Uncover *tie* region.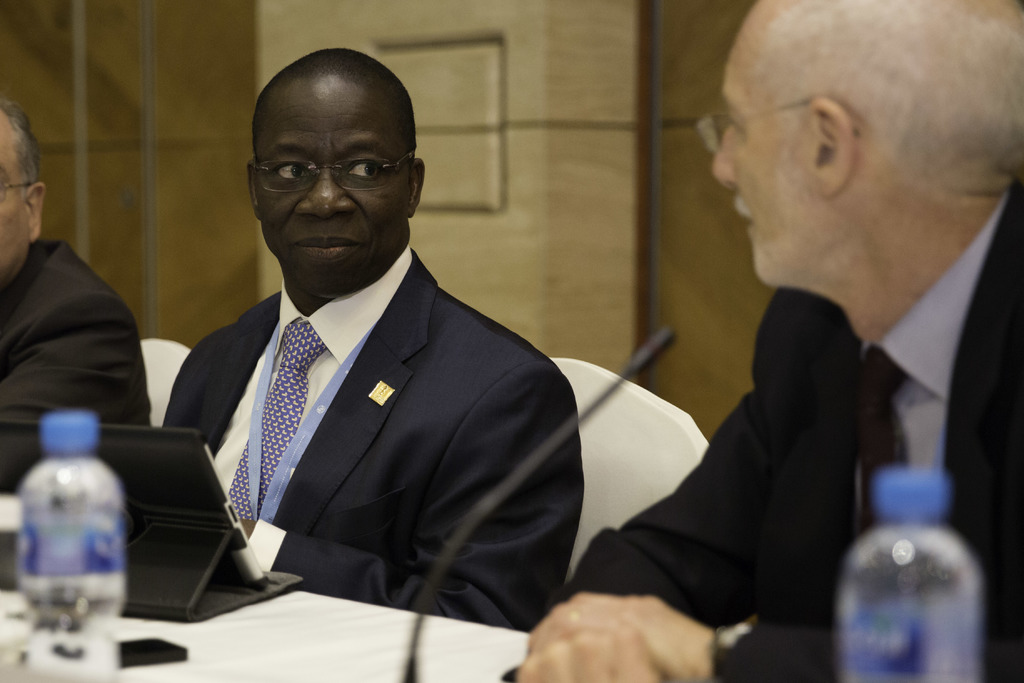
Uncovered: {"x1": 227, "y1": 318, "x2": 326, "y2": 525}.
